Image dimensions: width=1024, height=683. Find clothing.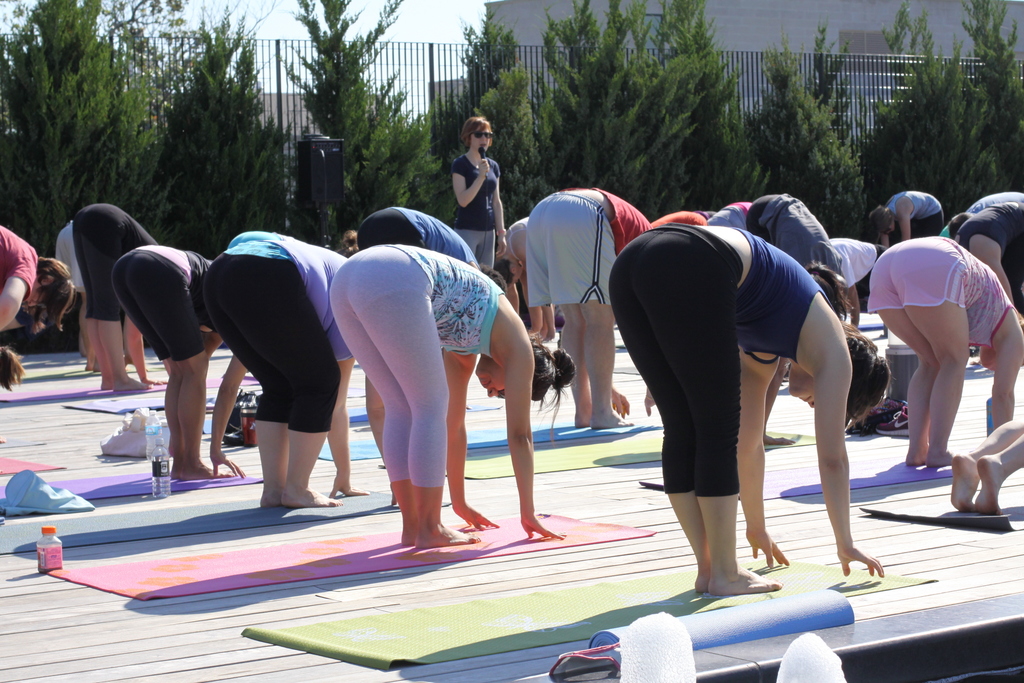
bbox=[609, 225, 740, 499].
